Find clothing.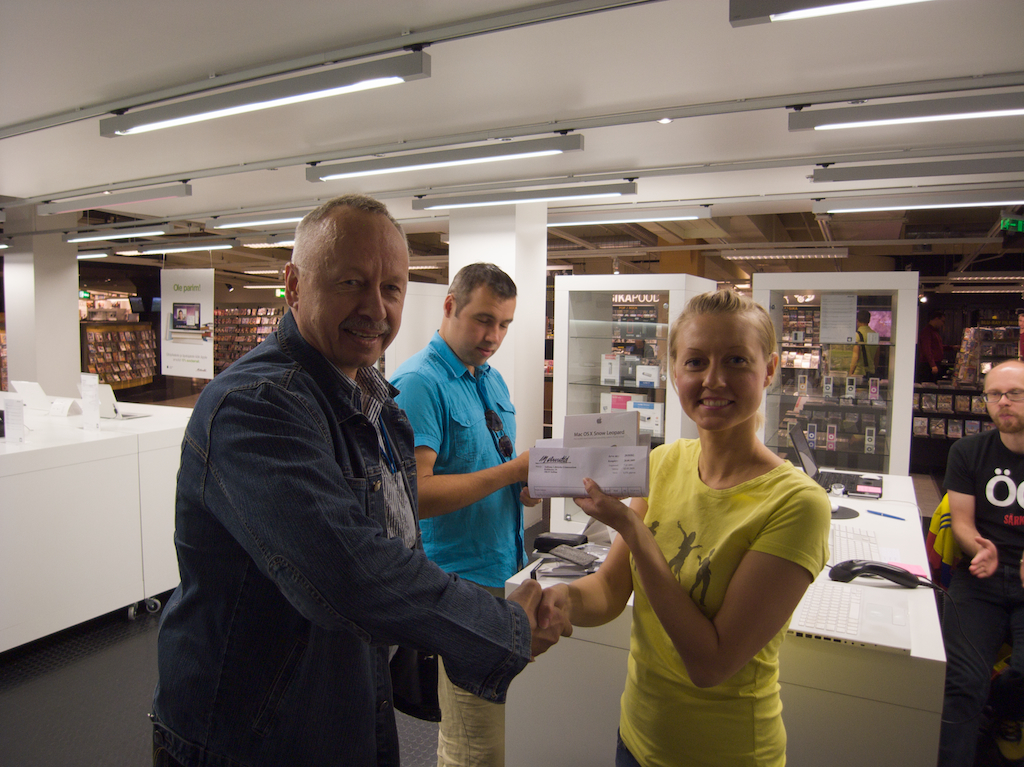
(x1=947, y1=425, x2=1023, y2=766).
